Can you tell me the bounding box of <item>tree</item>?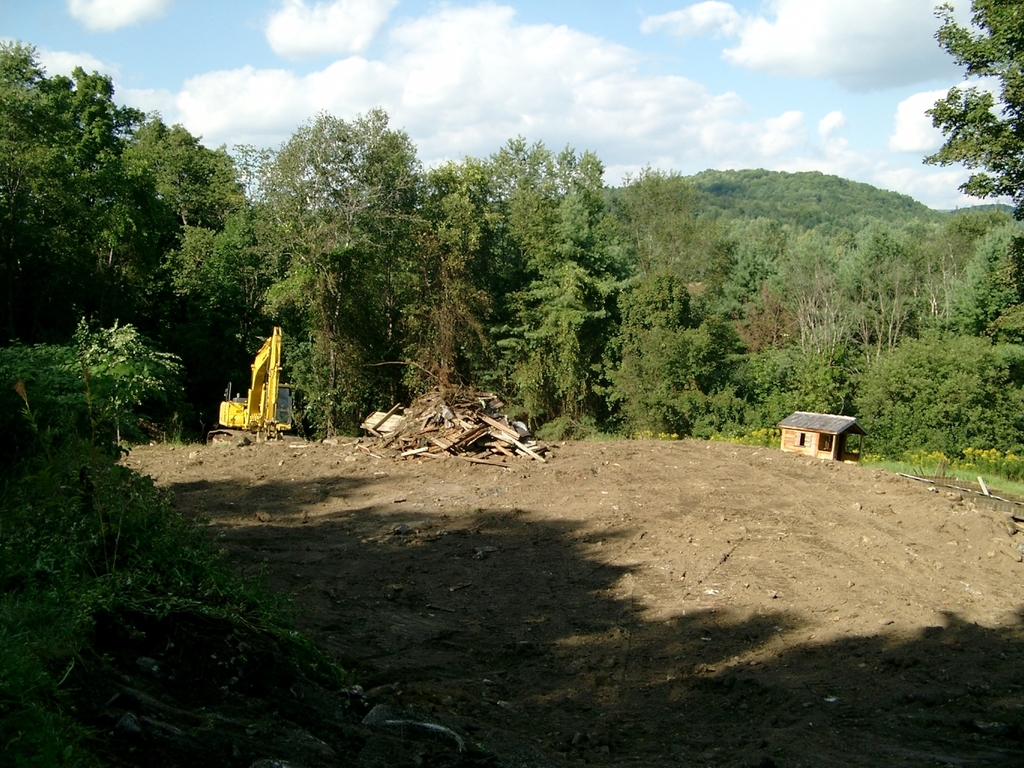
<box>119,109,265,315</box>.
